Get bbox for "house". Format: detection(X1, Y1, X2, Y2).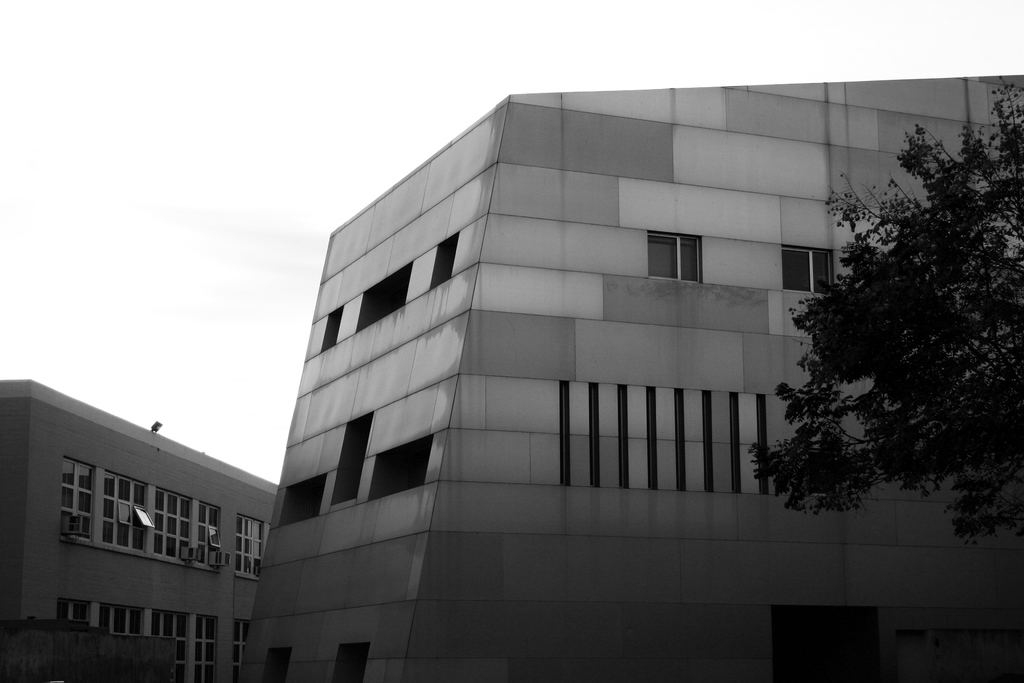
detection(223, 28, 1002, 655).
